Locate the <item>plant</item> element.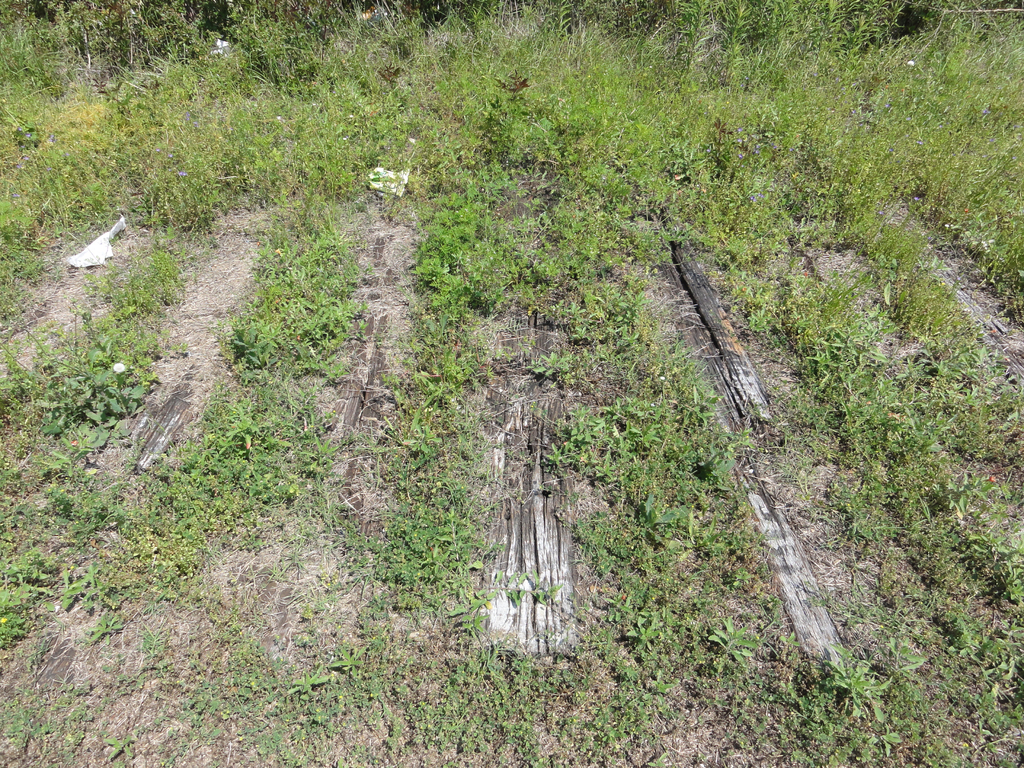
Element bbox: pyautogui.locateOnScreen(211, 222, 350, 373).
